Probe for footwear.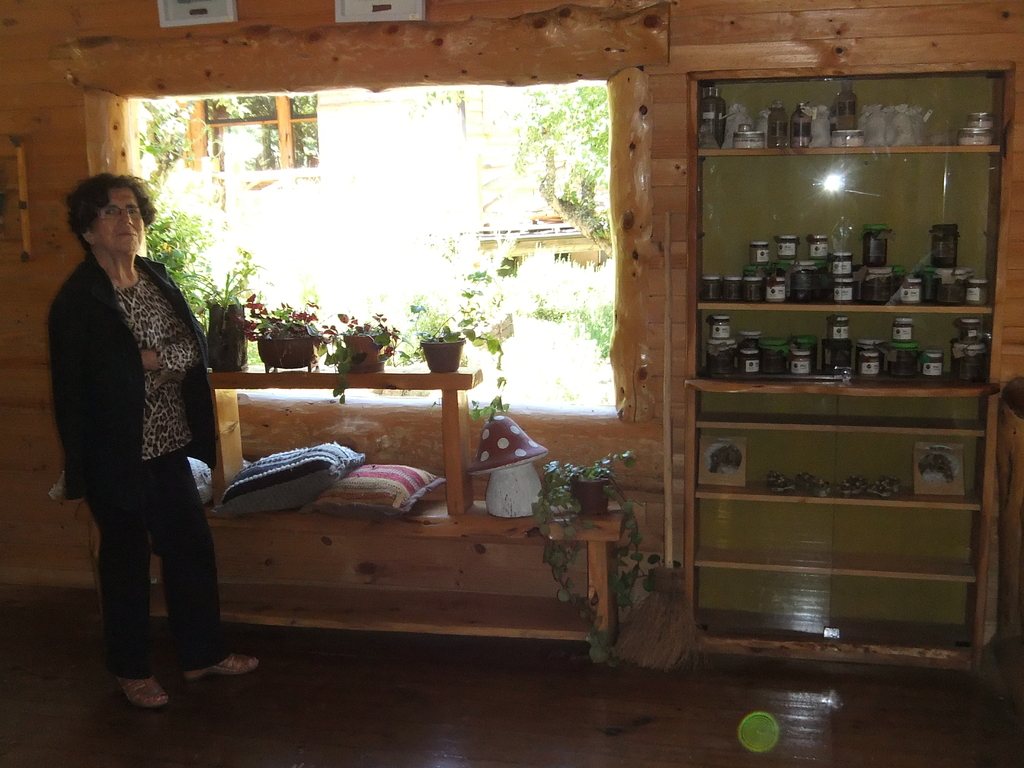
Probe result: (180, 653, 262, 678).
